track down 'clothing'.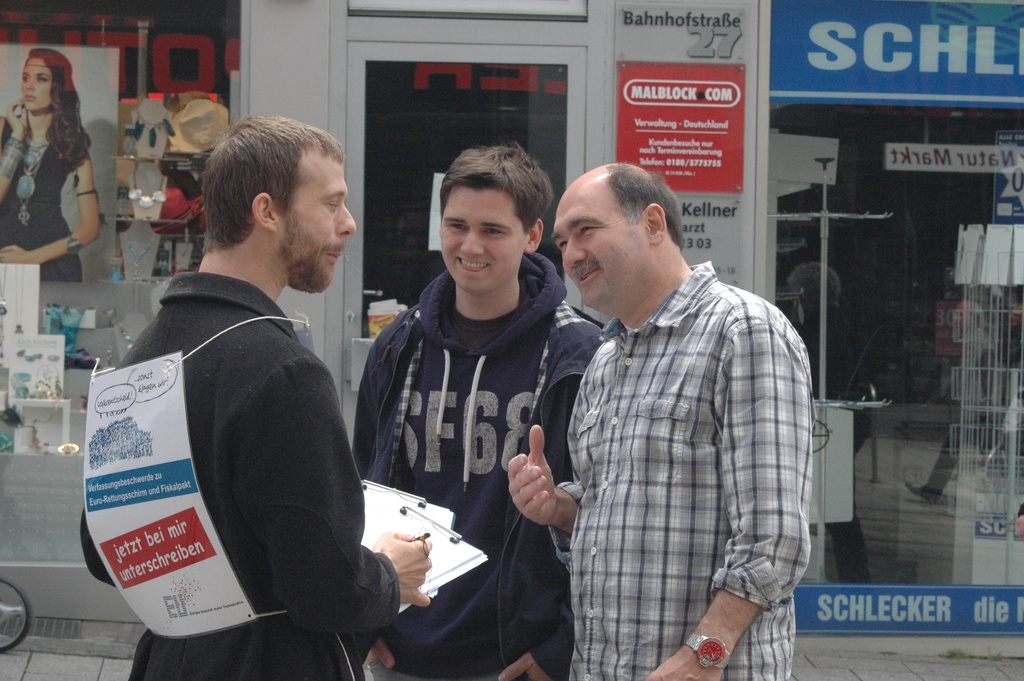
Tracked to rect(81, 258, 404, 680).
